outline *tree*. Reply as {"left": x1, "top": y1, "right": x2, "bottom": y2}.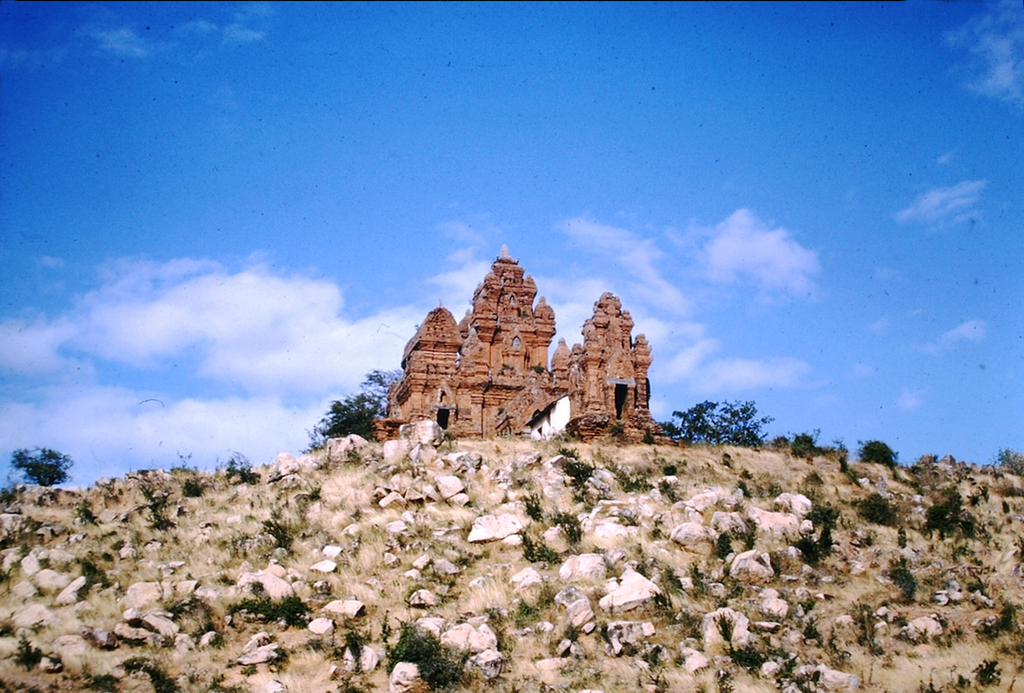
{"left": 664, "top": 400, "right": 780, "bottom": 450}.
